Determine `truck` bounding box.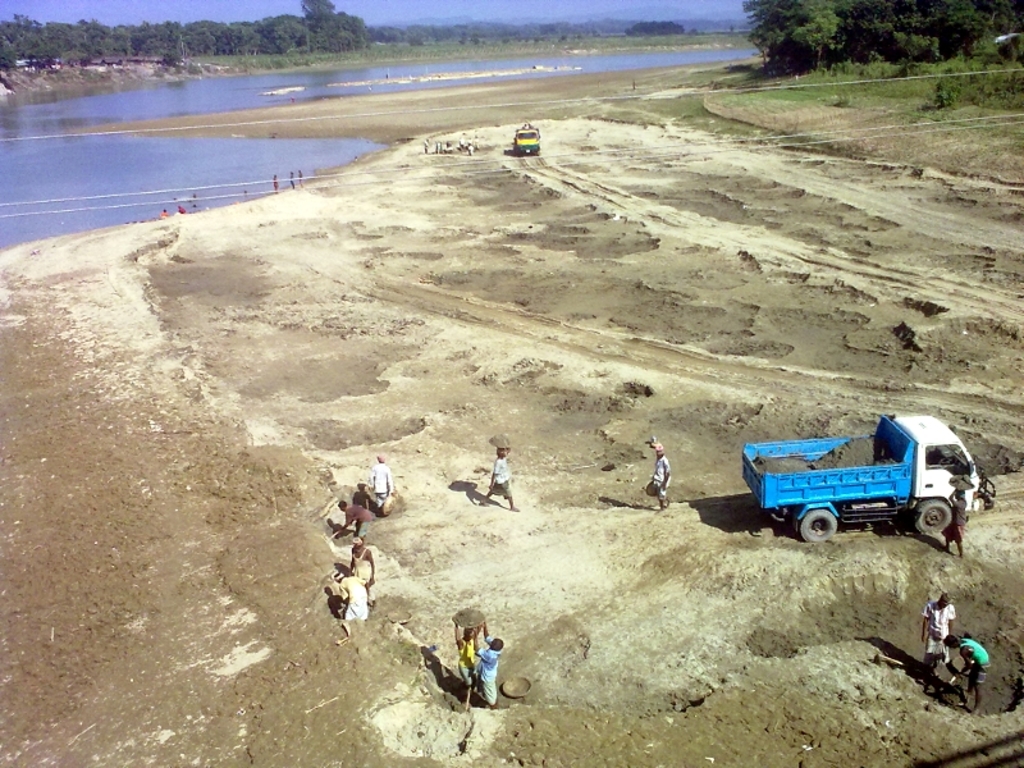
Determined: detection(733, 420, 972, 553).
